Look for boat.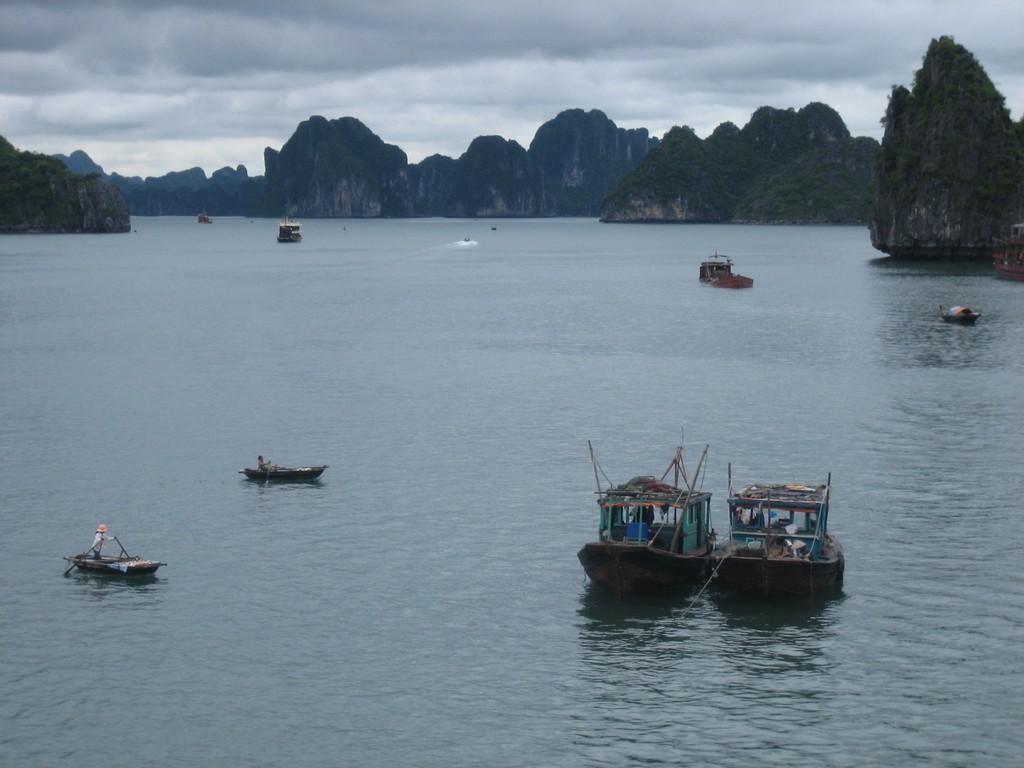
Found: bbox=(275, 221, 306, 246).
